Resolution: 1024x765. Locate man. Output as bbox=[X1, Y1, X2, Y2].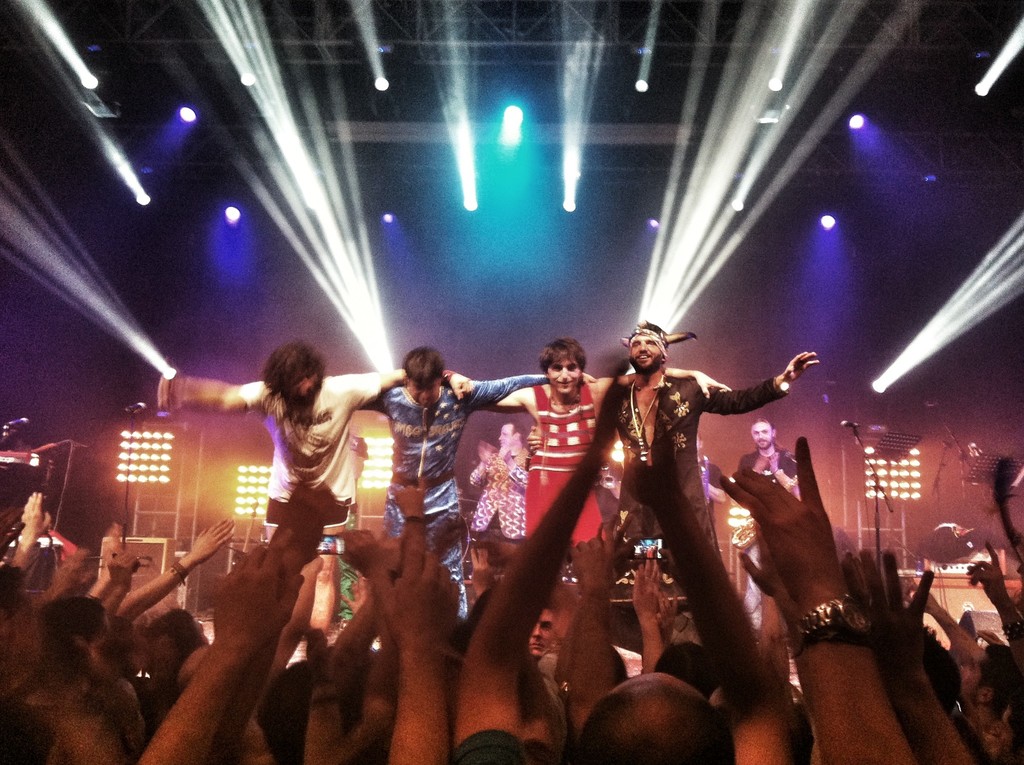
bbox=[728, 419, 804, 588].
